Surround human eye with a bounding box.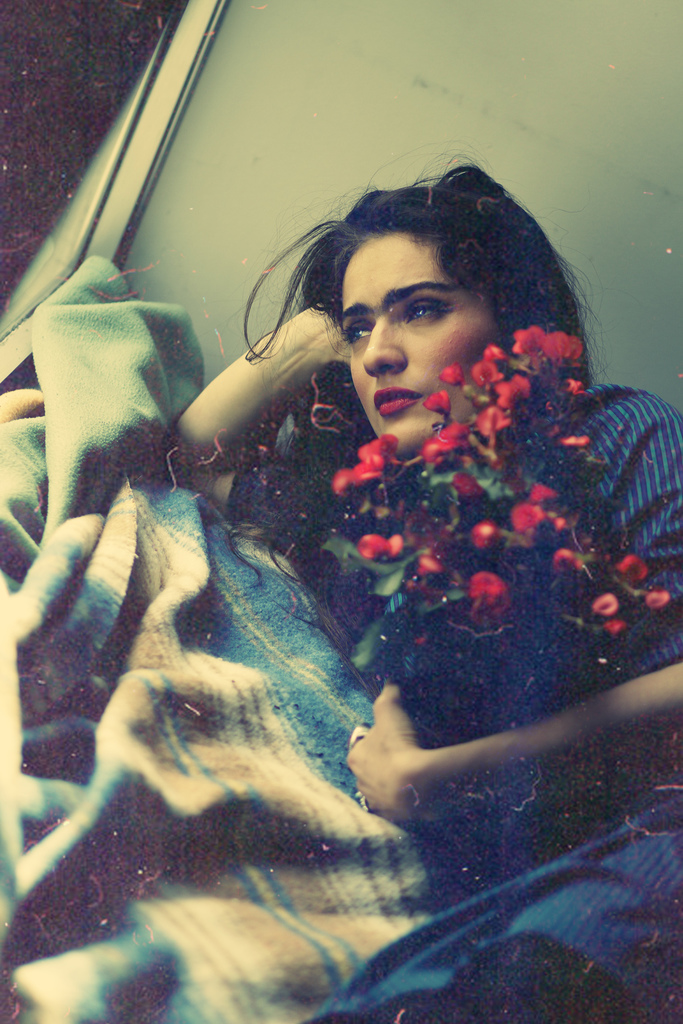
(344,321,374,349).
